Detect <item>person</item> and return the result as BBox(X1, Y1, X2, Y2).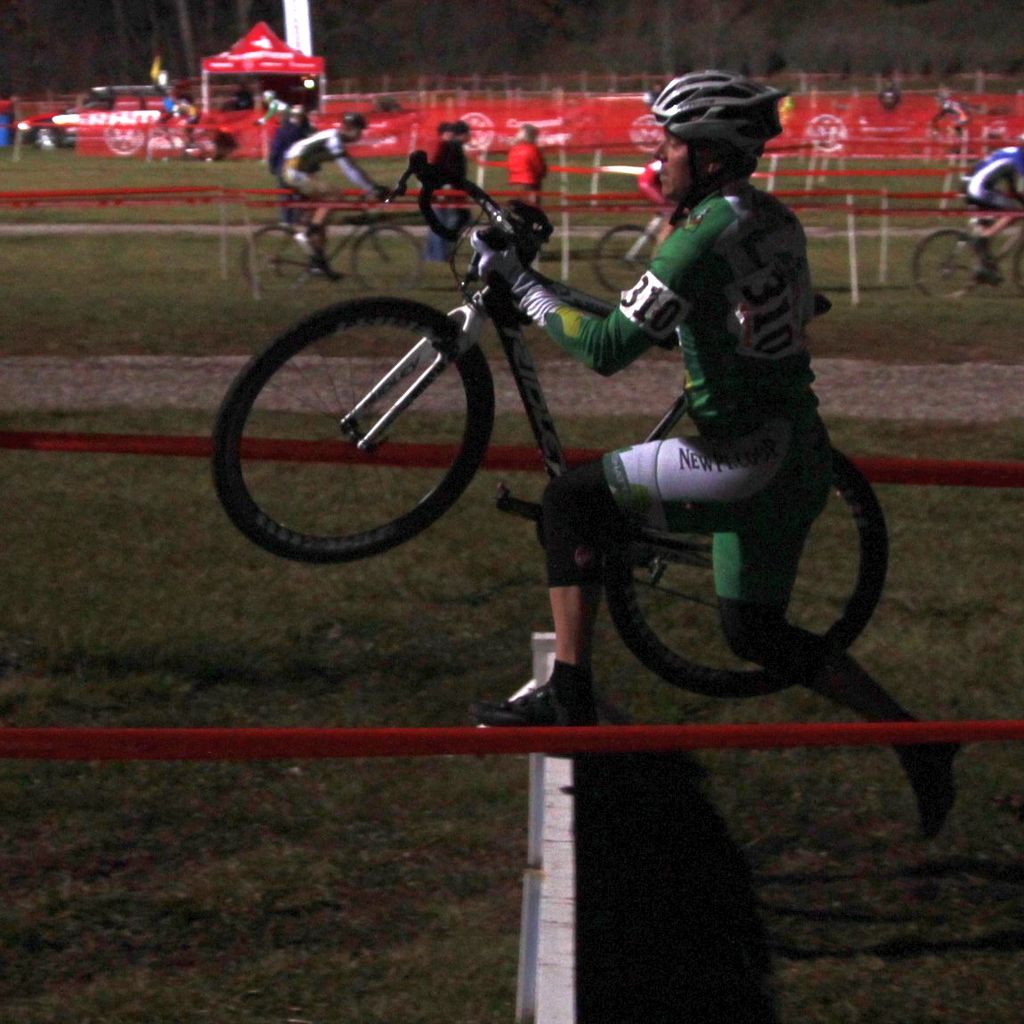
BBox(635, 144, 680, 256).
